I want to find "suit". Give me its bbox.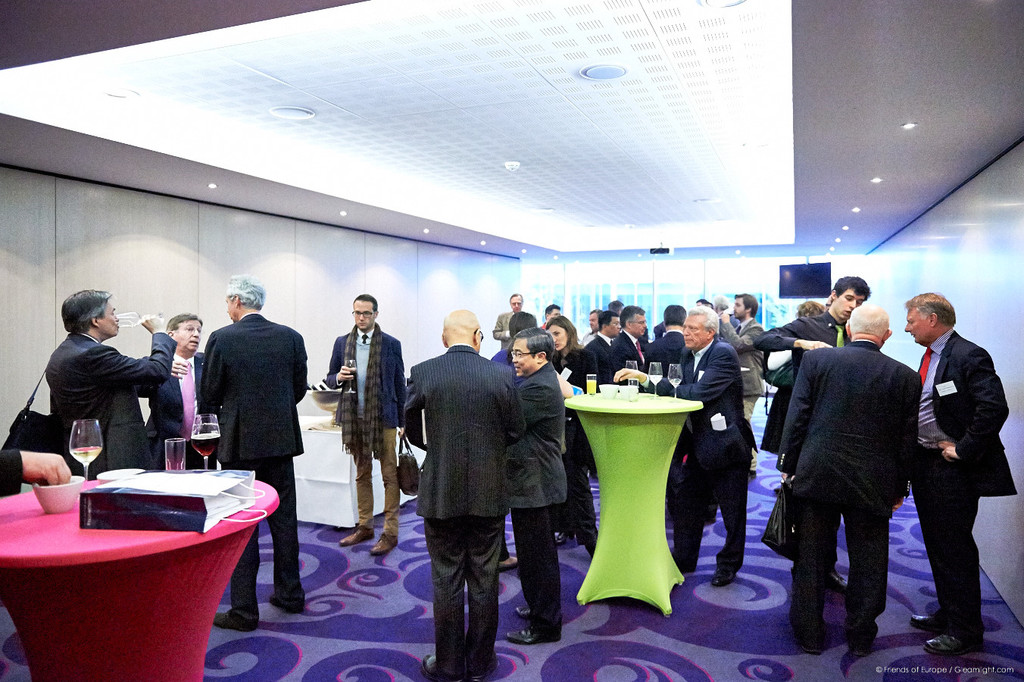
638/333/760/568.
